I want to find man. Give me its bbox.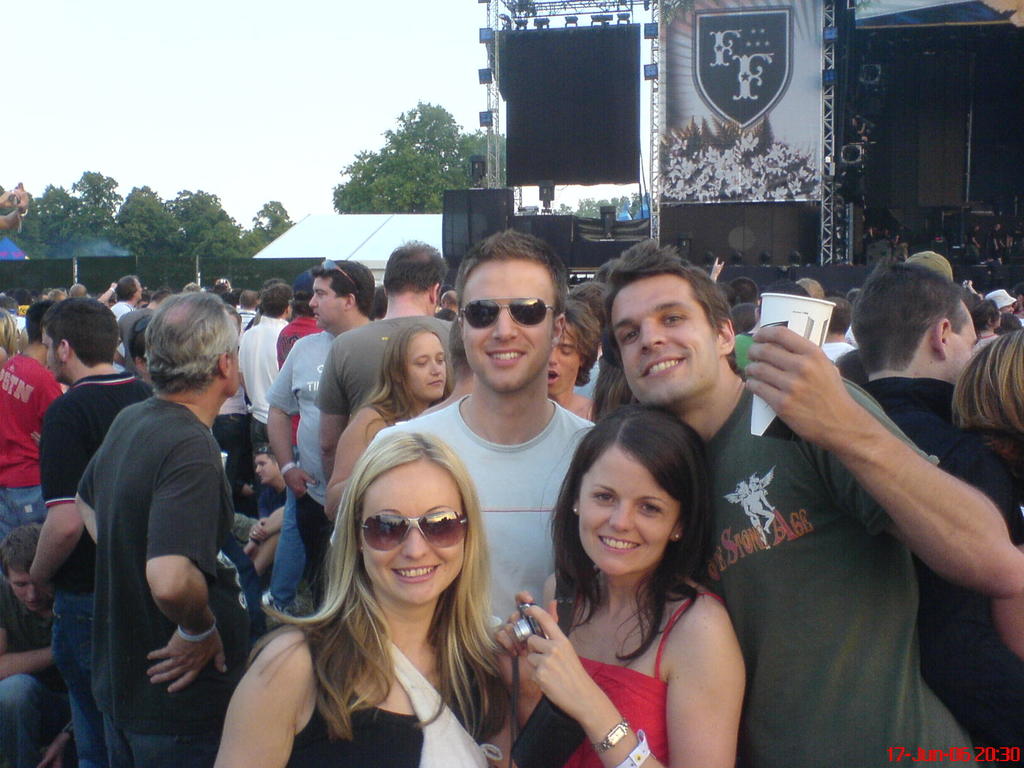
<region>346, 228, 603, 734</region>.
